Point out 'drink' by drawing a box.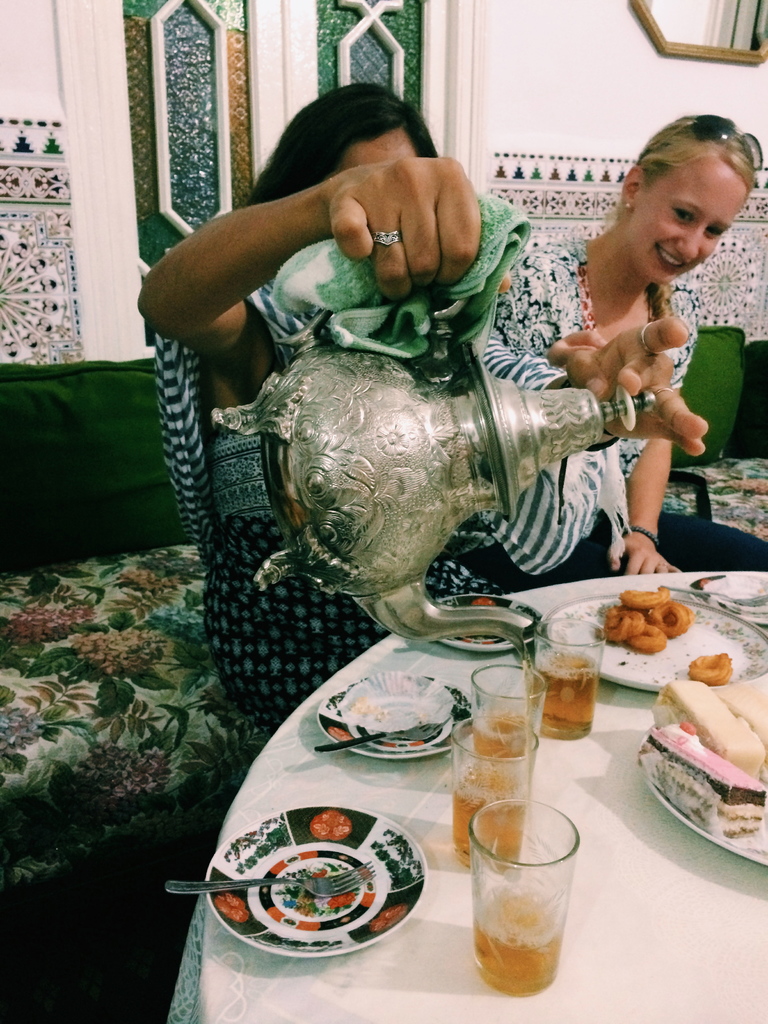
456/771/523/858.
